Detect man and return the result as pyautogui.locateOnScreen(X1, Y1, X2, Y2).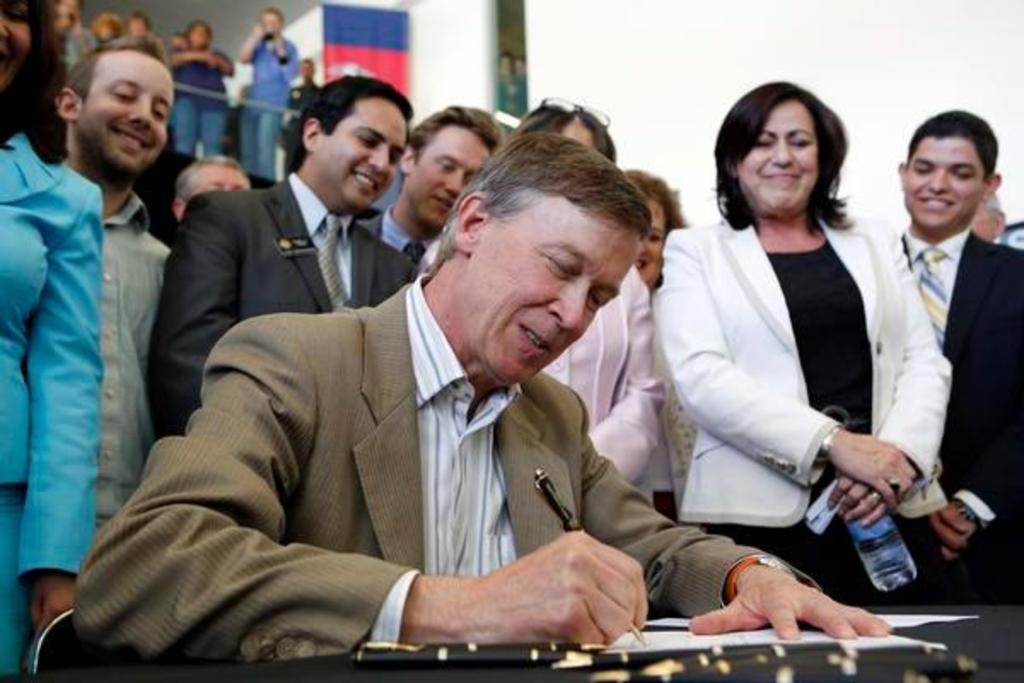
pyautogui.locateOnScreen(358, 106, 505, 265).
